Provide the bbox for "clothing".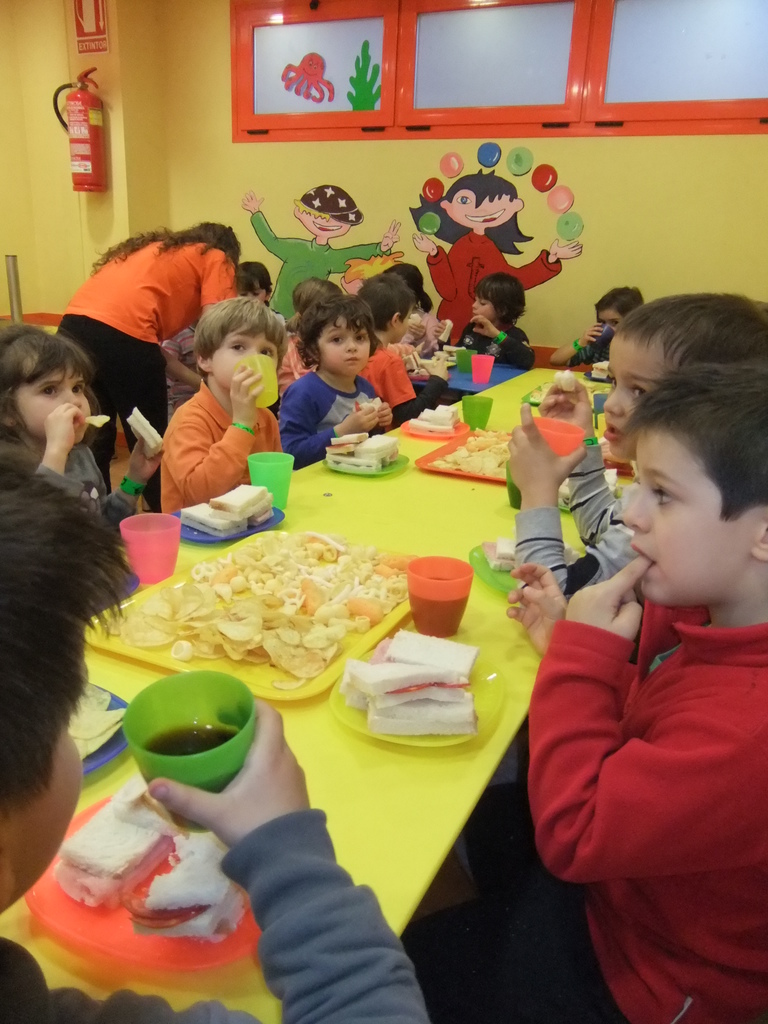
[458,321,532,365].
